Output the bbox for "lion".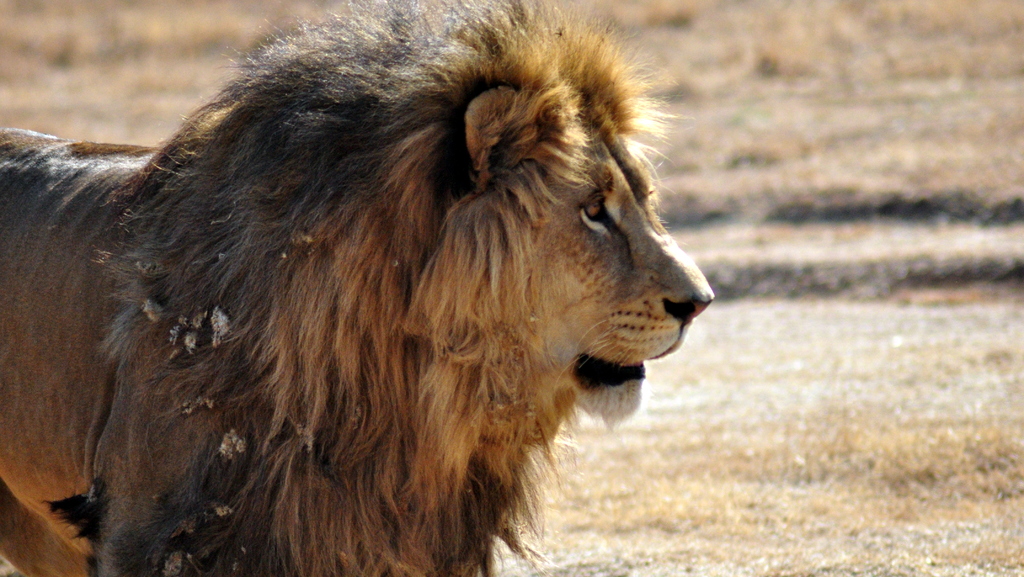
0:0:716:576.
